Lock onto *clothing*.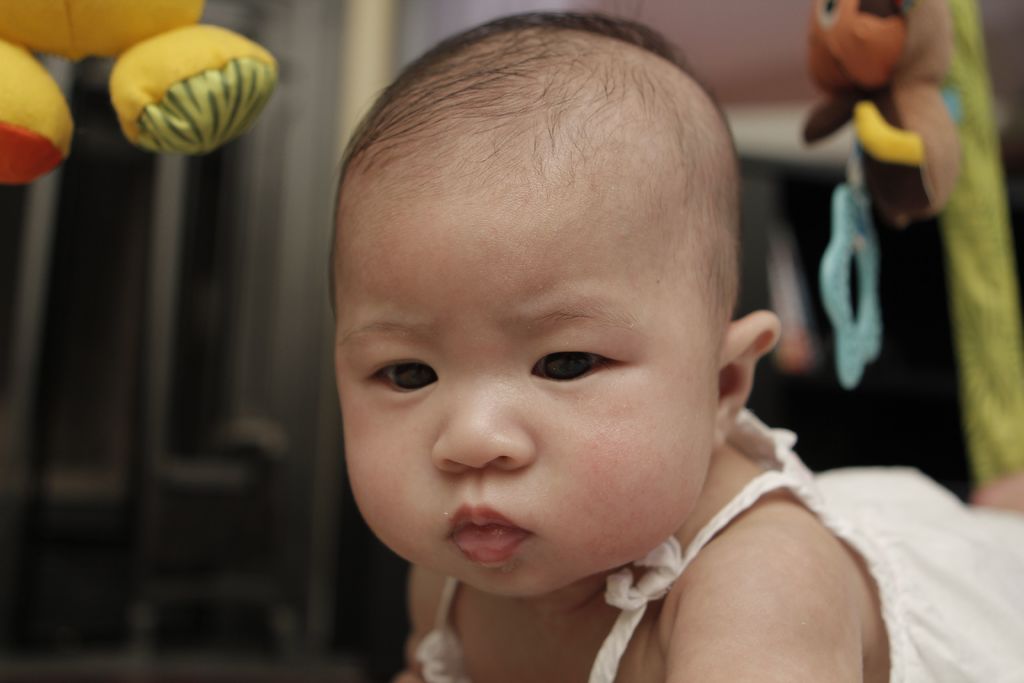
Locked: [x1=412, y1=399, x2=1023, y2=682].
